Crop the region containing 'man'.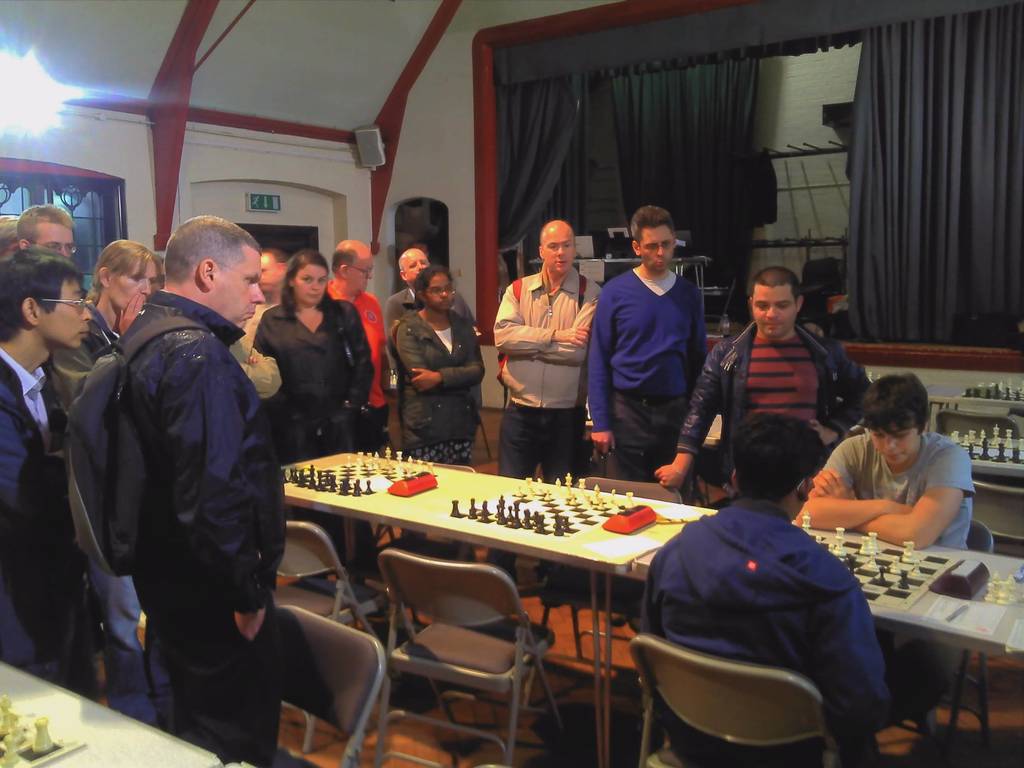
Crop region: BBox(795, 375, 977, 739).
